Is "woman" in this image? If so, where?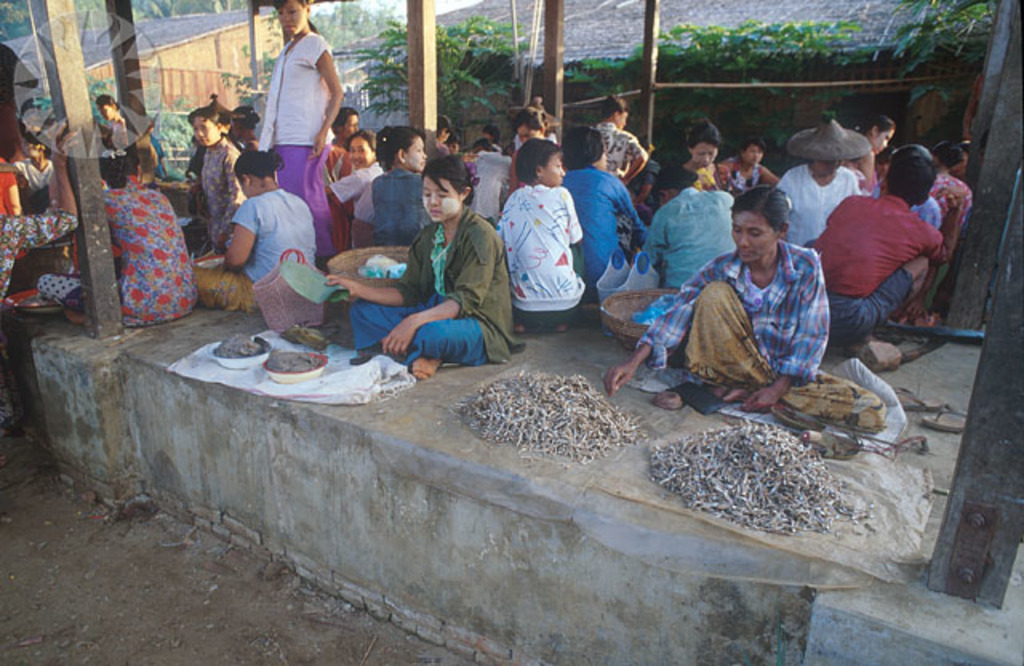
Yes, at bbox=(598, 184, 835, 413).
